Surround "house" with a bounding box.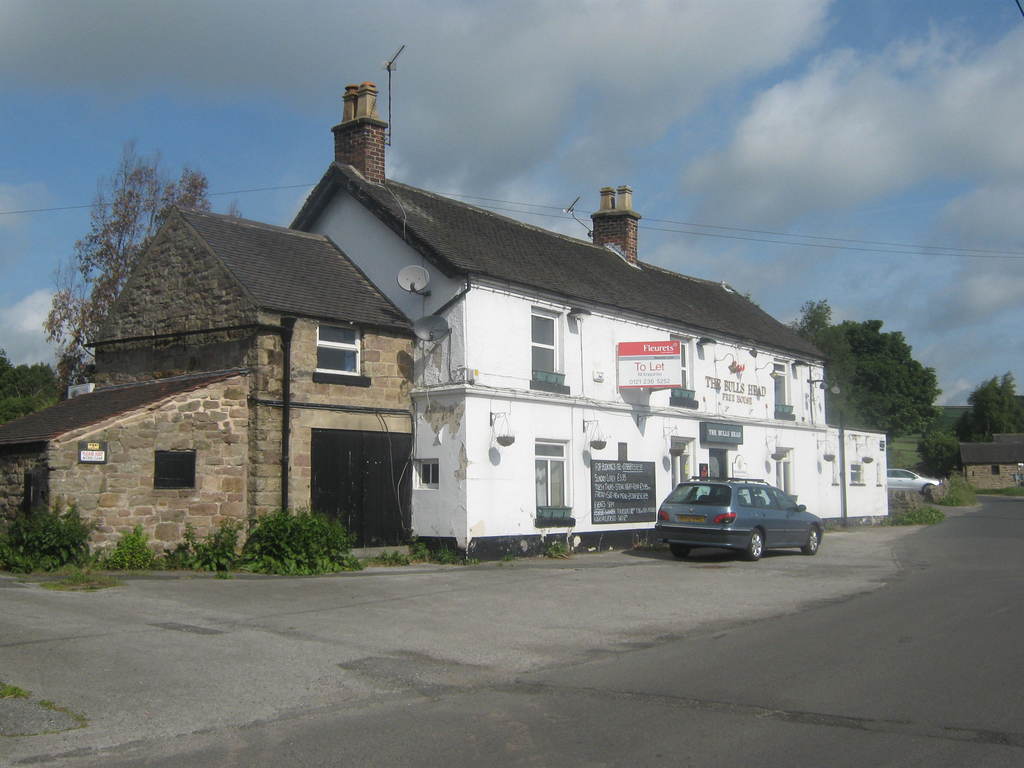
(x1=0, y1=191, x2=440, y2=587).
